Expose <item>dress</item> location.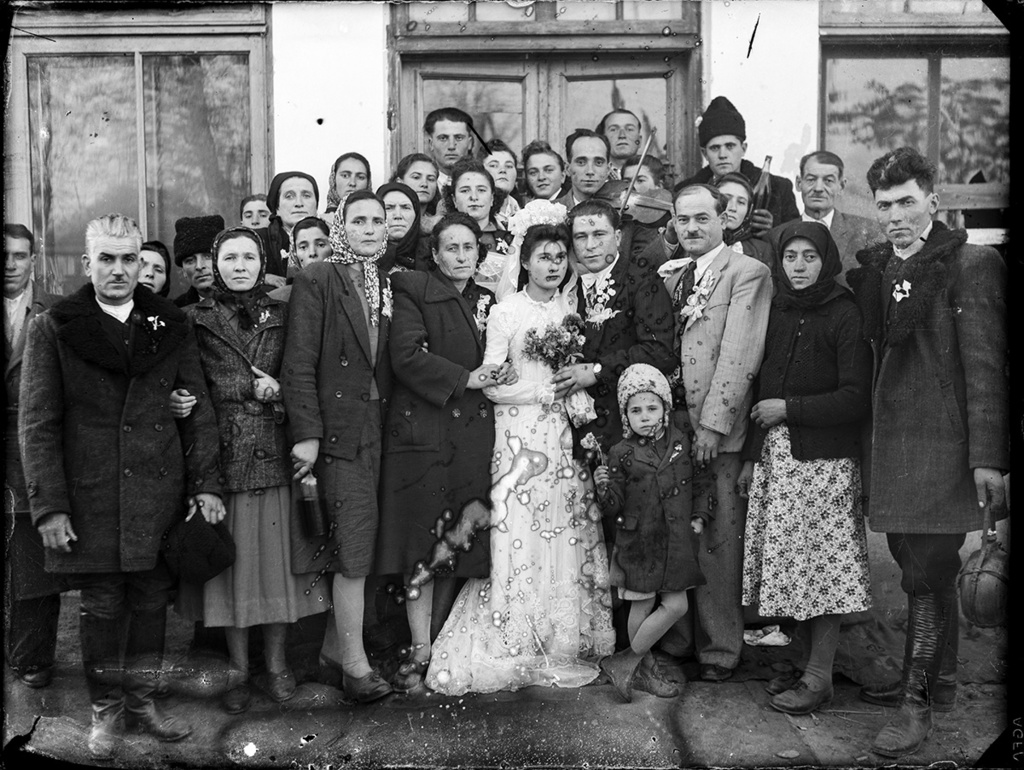
Exposed at [x1=421, y1=283, x2=620, y2=700].
